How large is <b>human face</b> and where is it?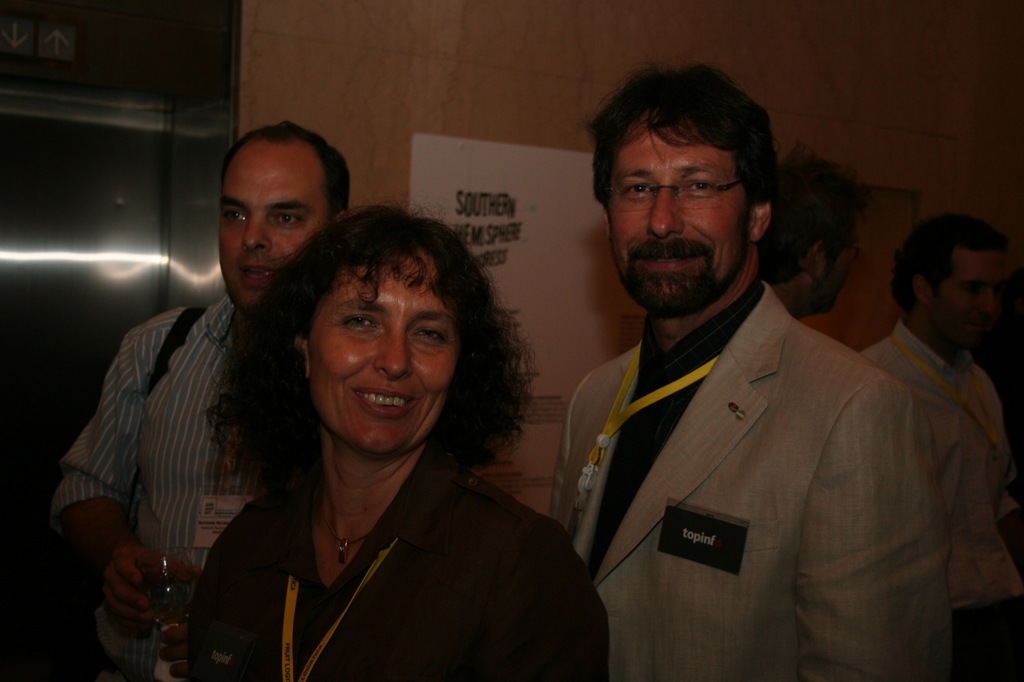
Bounding box: [x1=938, y1=254, x2=1002, y2=343].
